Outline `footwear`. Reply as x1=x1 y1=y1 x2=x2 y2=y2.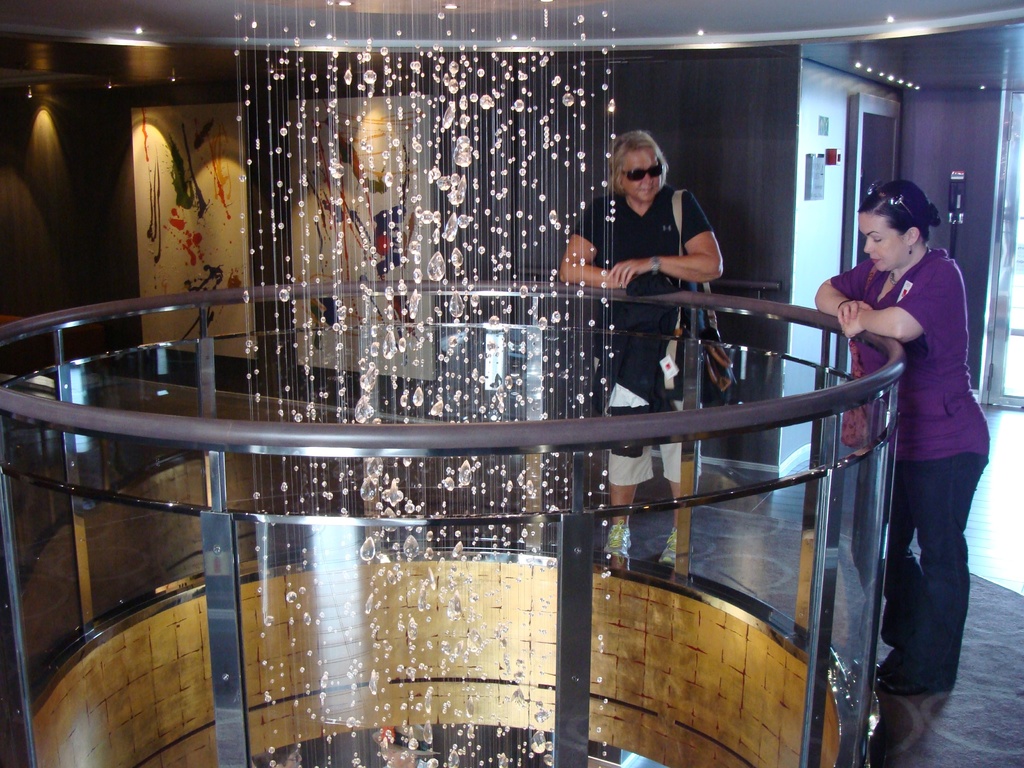
x1=883 y1=658 x2=941 y2=695.
